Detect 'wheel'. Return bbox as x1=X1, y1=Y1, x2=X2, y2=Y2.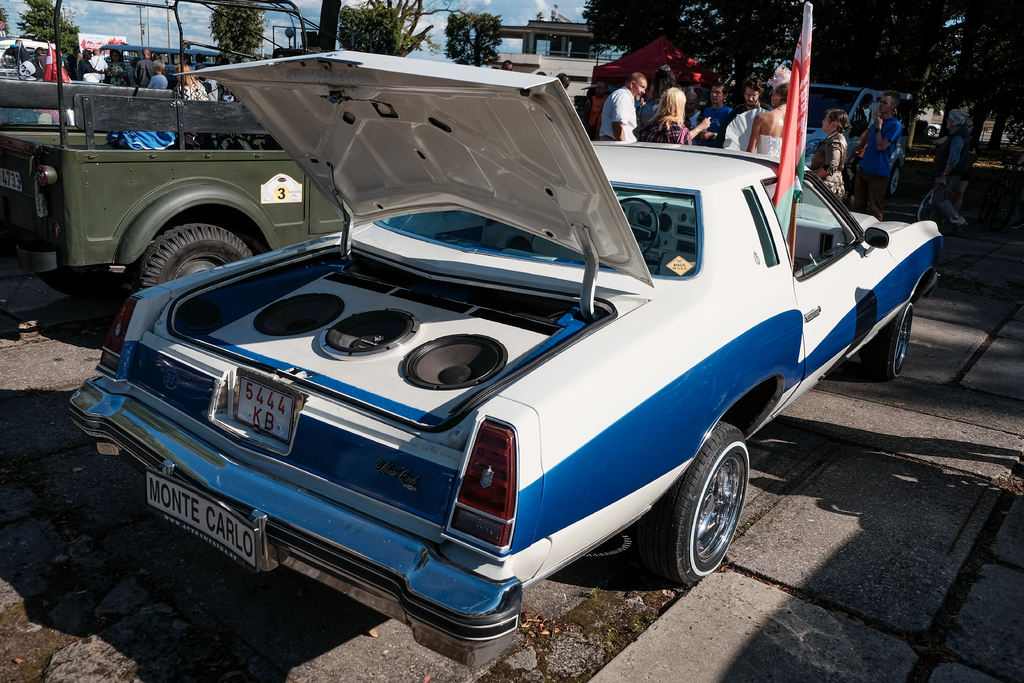
x1=129, y1=225, x2=256, y2=302.
